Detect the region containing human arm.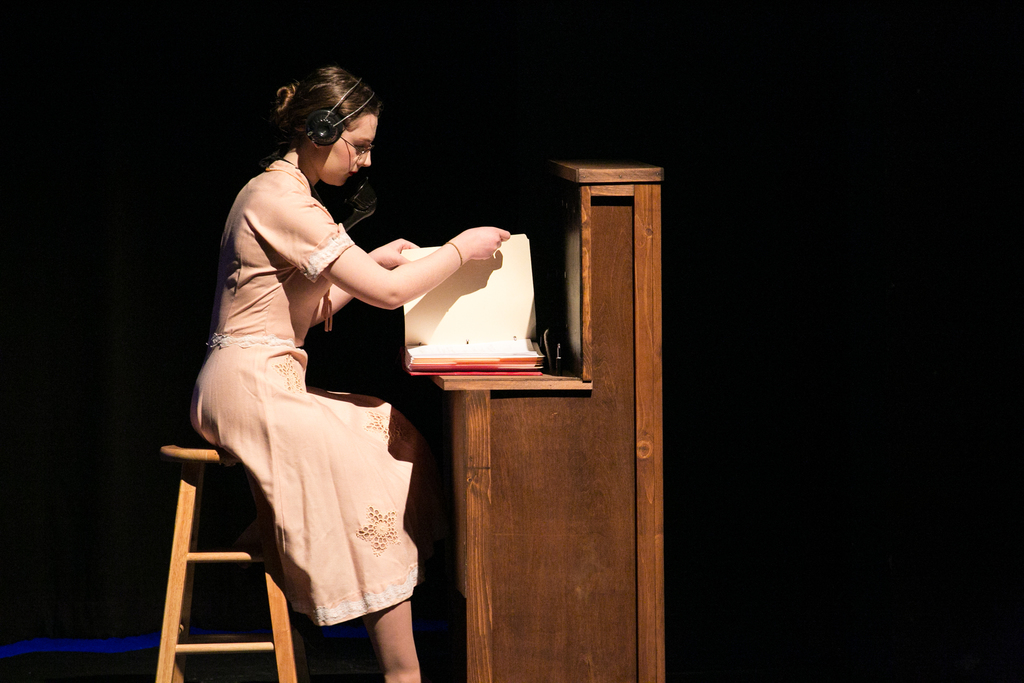
bbox(271, 206, 490, 344).
